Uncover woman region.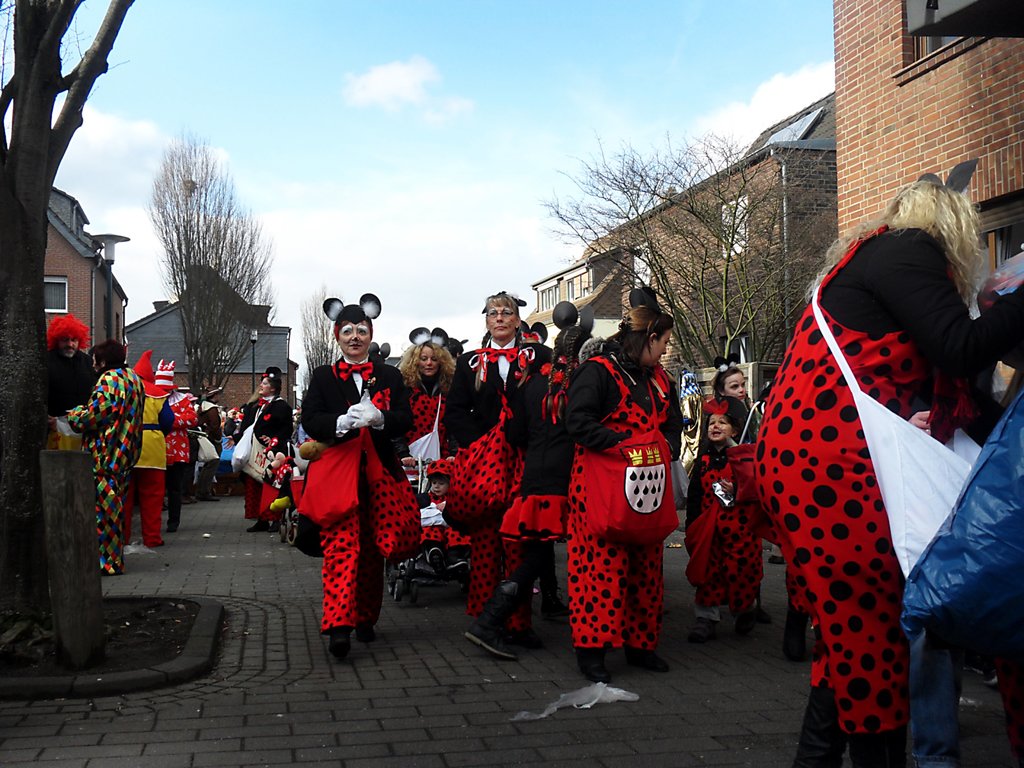
Uncovered: [222, 374, 292, 532].
